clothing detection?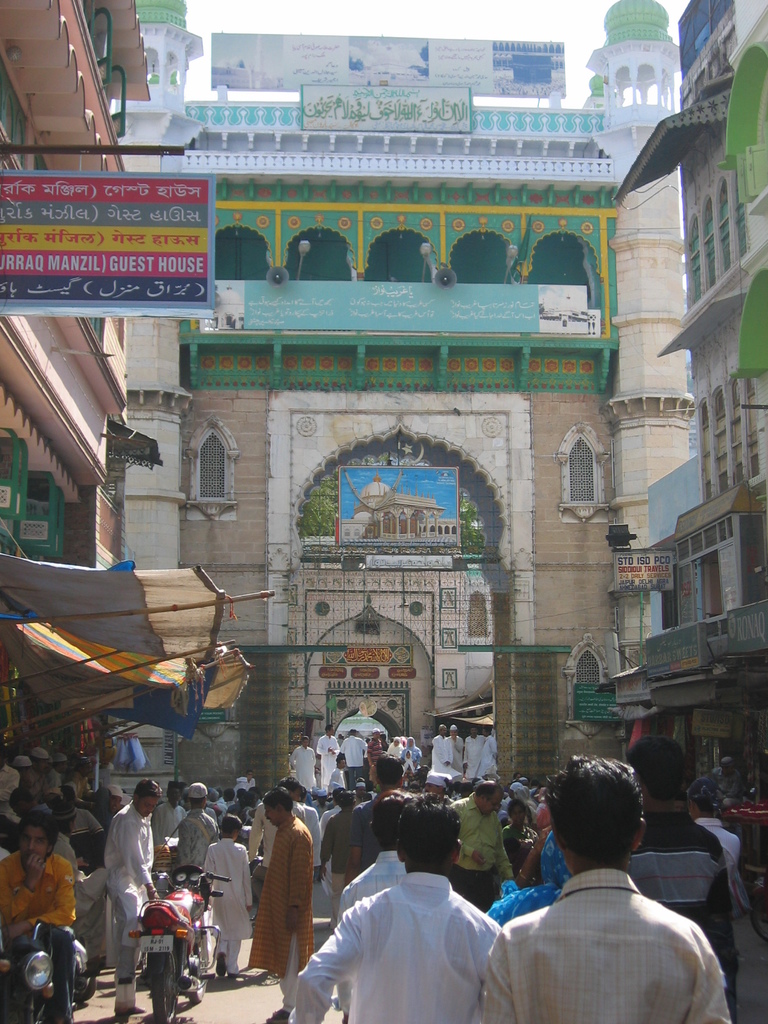
<box>251,818,319,1012</box>
